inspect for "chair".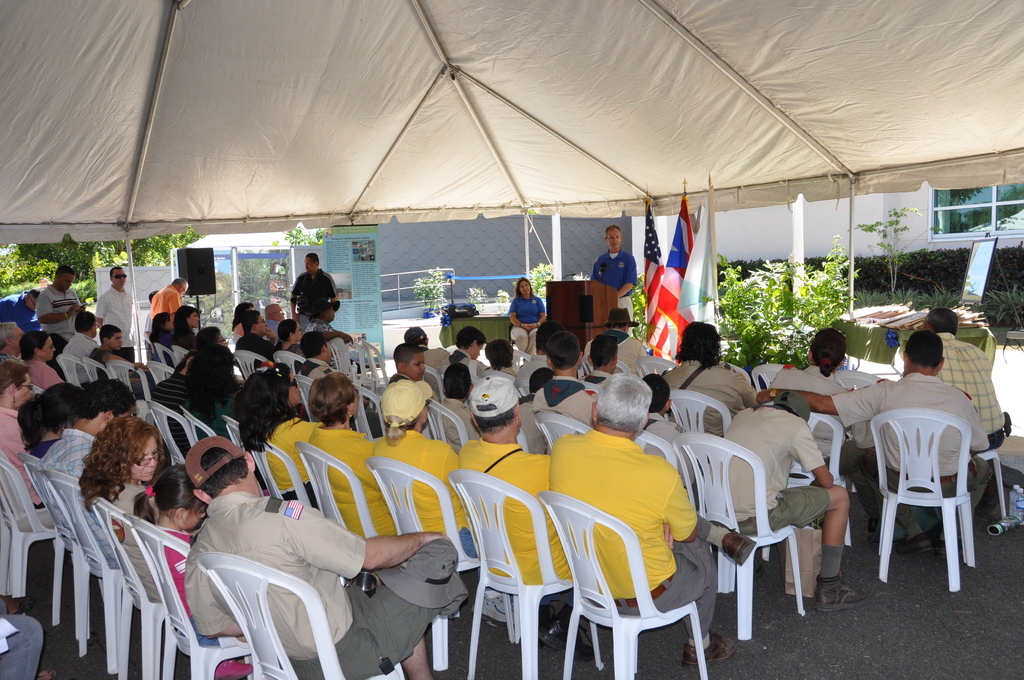
Inspection: region(534, 487, 710, 679).
